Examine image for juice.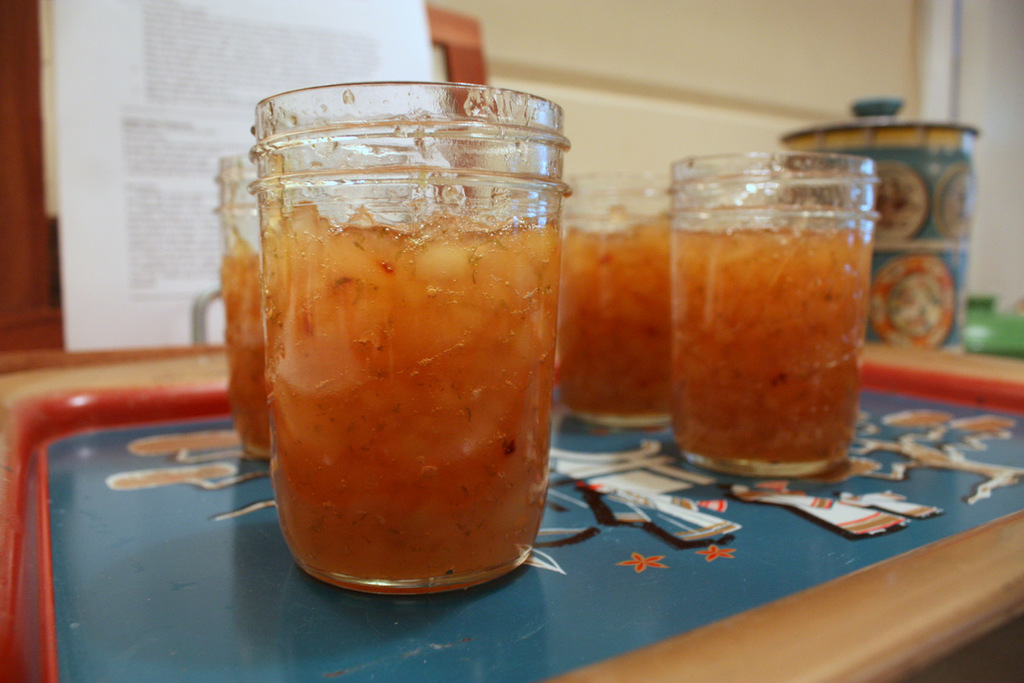
Examination result: rect(661, 132, 889, 494).
